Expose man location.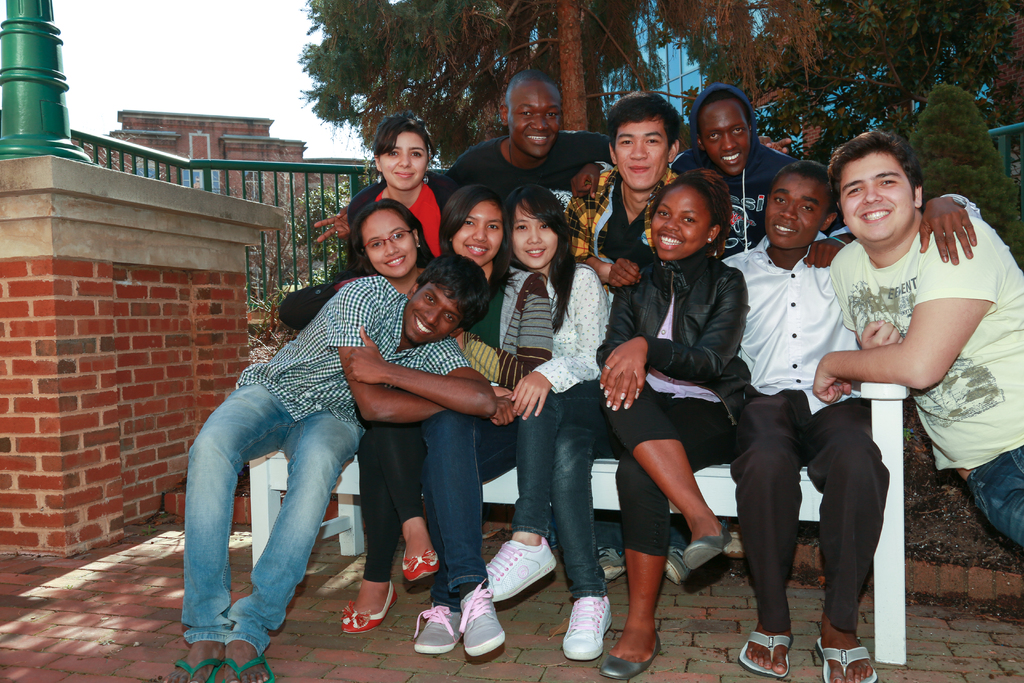
Exposed at [x1=557, y1=93, x2=678, y2=586].
